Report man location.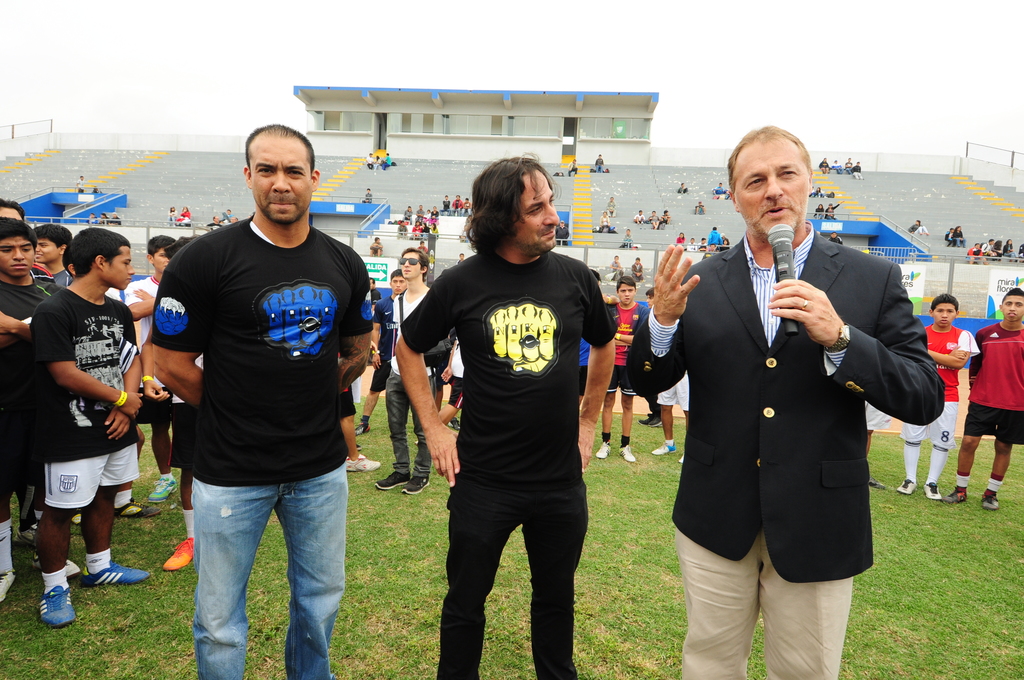
Report: Rect(841, 156, 854, 177).
